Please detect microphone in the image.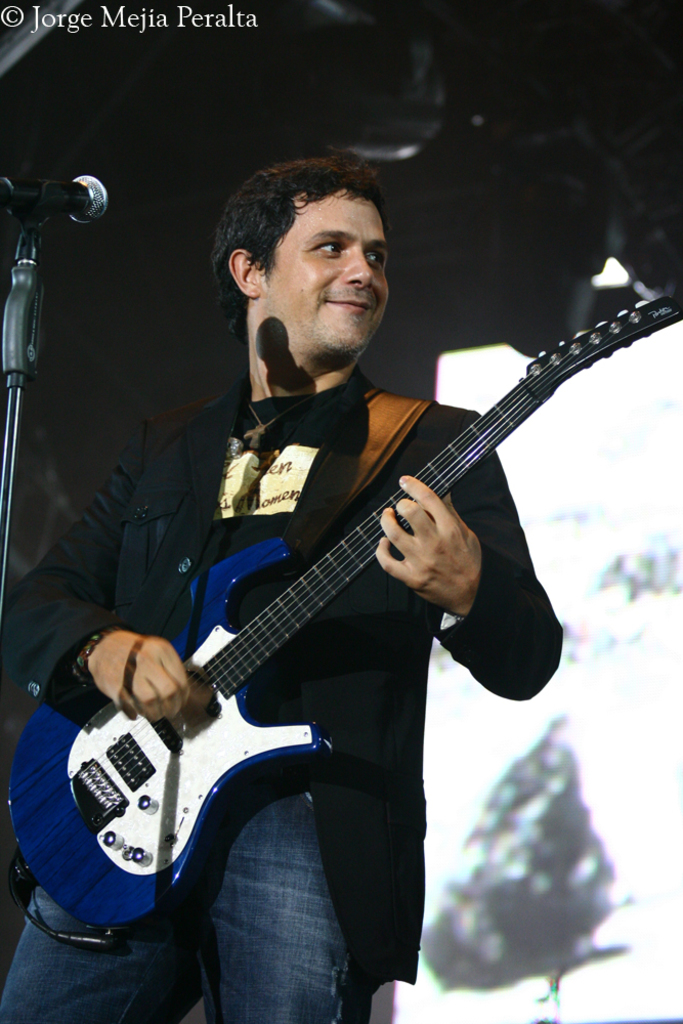
BBox(1, 169, 108, 238).
